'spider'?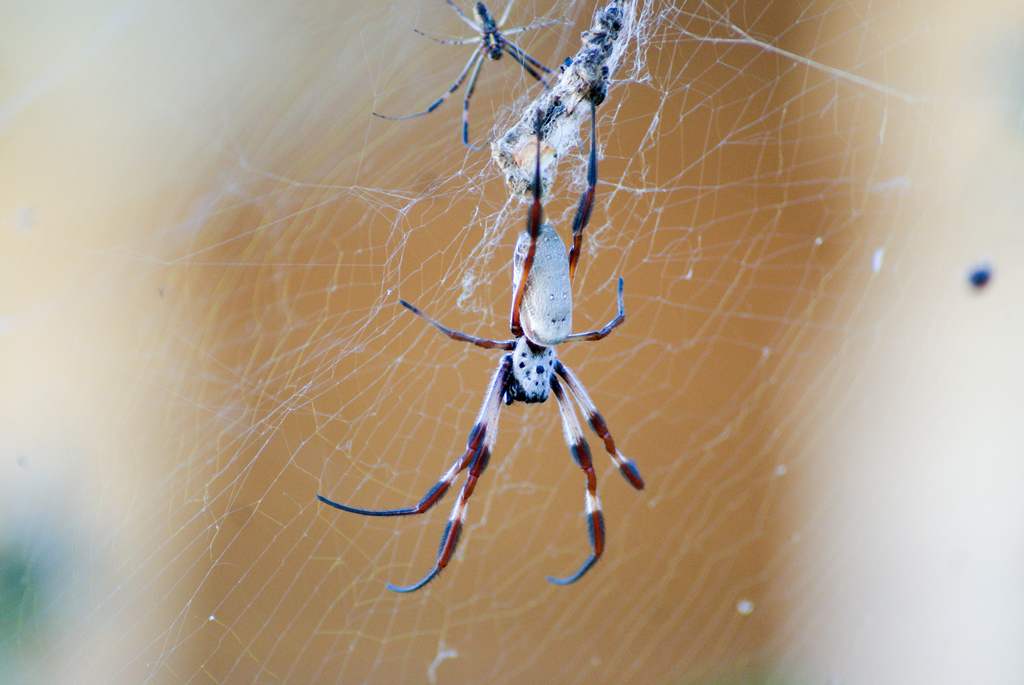
x1=308, y1=83, x2=646, y2=601
